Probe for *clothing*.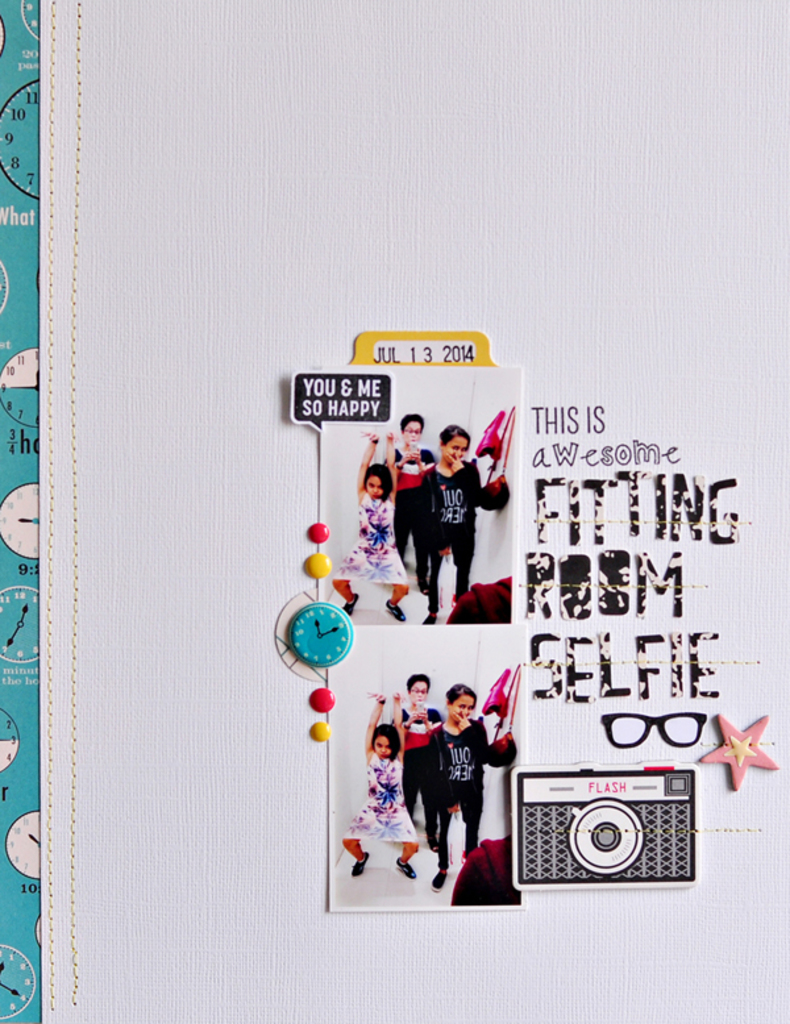
Probe result: x1=407 y1=453 x2=496 y2=609.
